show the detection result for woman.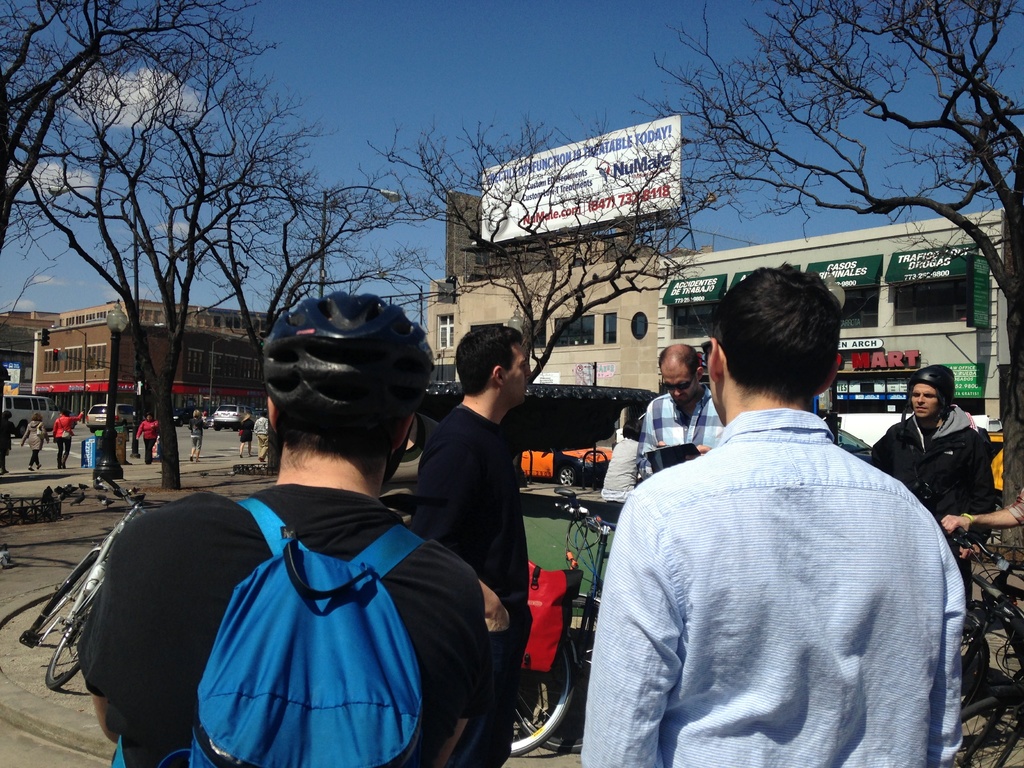
select_region(19, 412, 51, 474).
